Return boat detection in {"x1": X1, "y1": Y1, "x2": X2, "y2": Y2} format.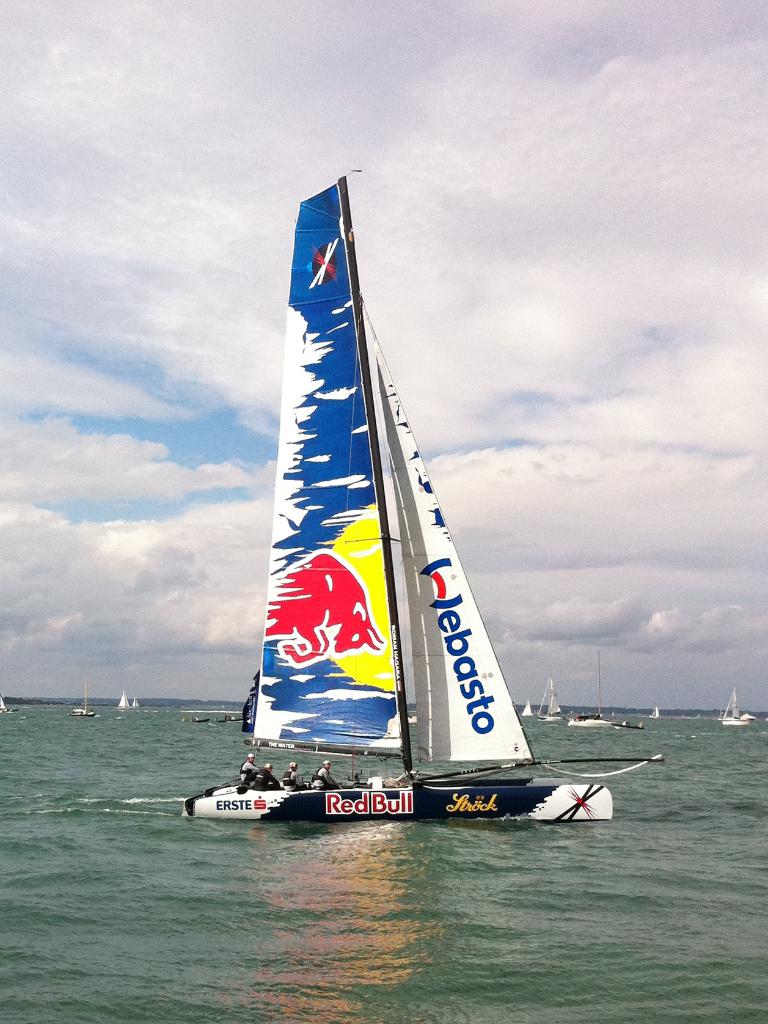
{"x1": 545, "y1": 669, "x2": 566, "y2": 722}.
